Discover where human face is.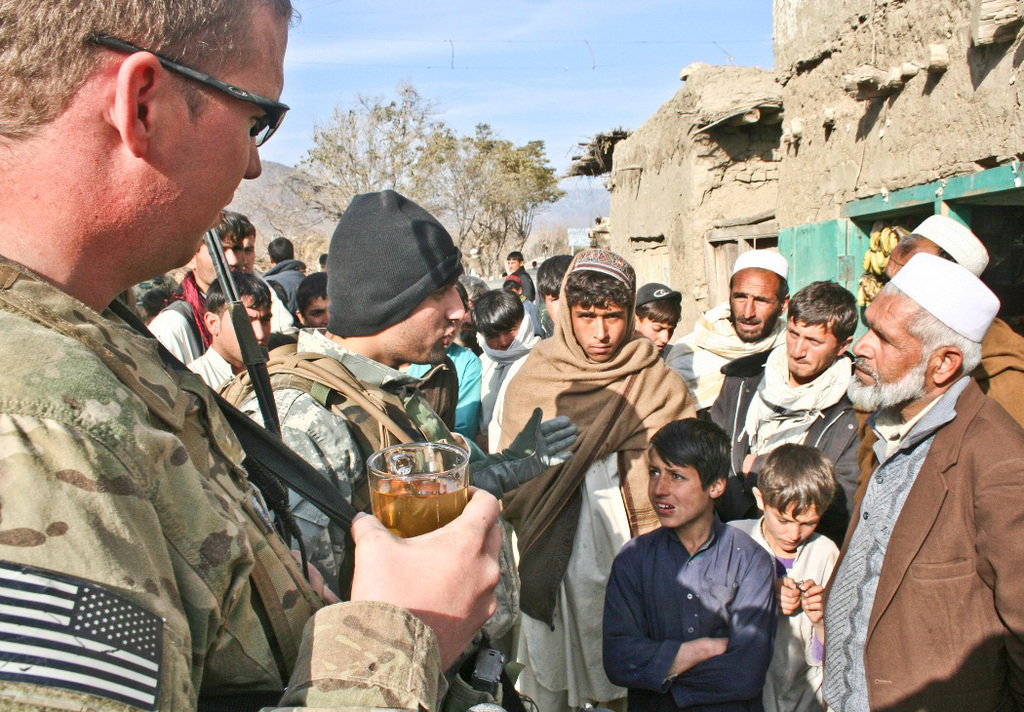
Discovered at x1=482 y1=319 x2=518 y2=355.
